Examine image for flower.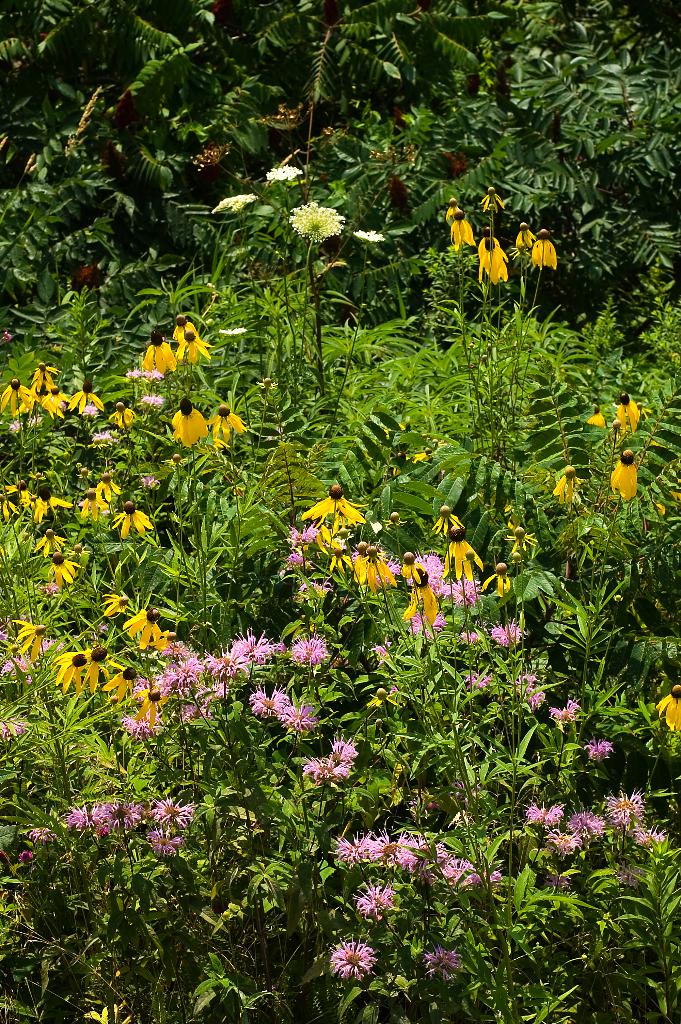
Examination result: {"left": 8, "top": 620, "right": 53, "bottom": 666}.
